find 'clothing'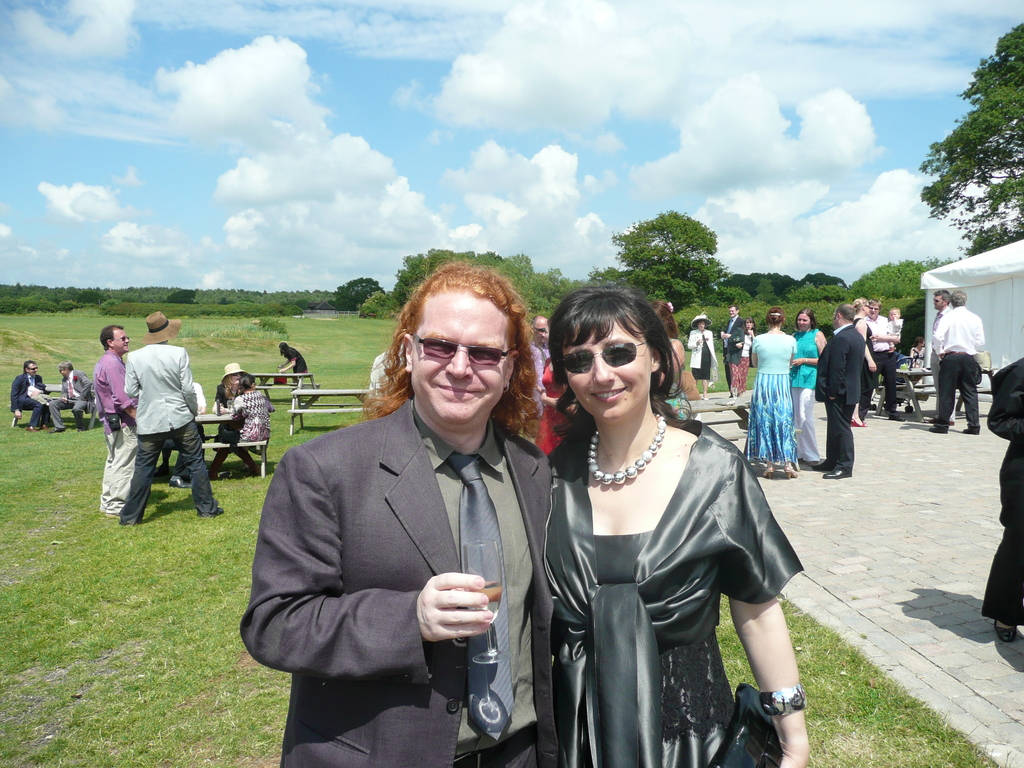
Rect(0, 373, 65, 426)
